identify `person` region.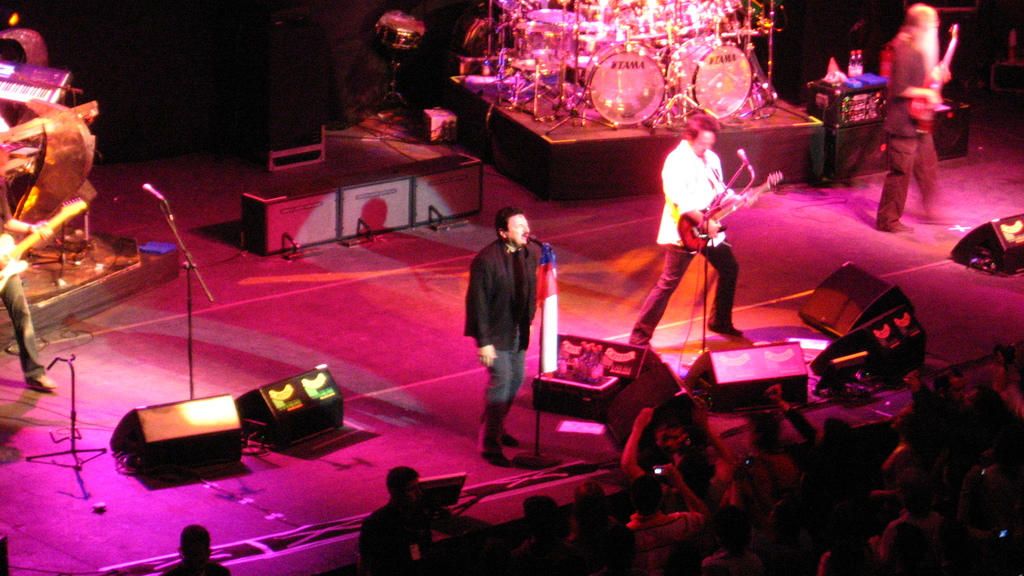
Region: (x1=163, y1=523, x2=231, y2=575).
